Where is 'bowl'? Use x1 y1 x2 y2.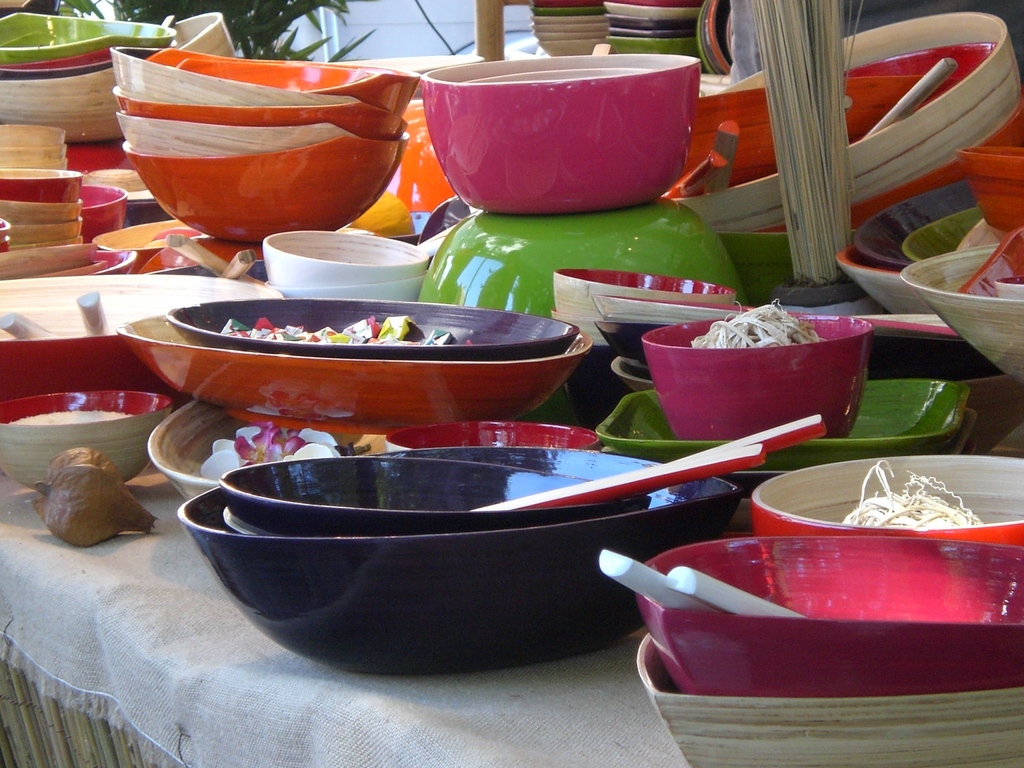
148 403 247 504.
